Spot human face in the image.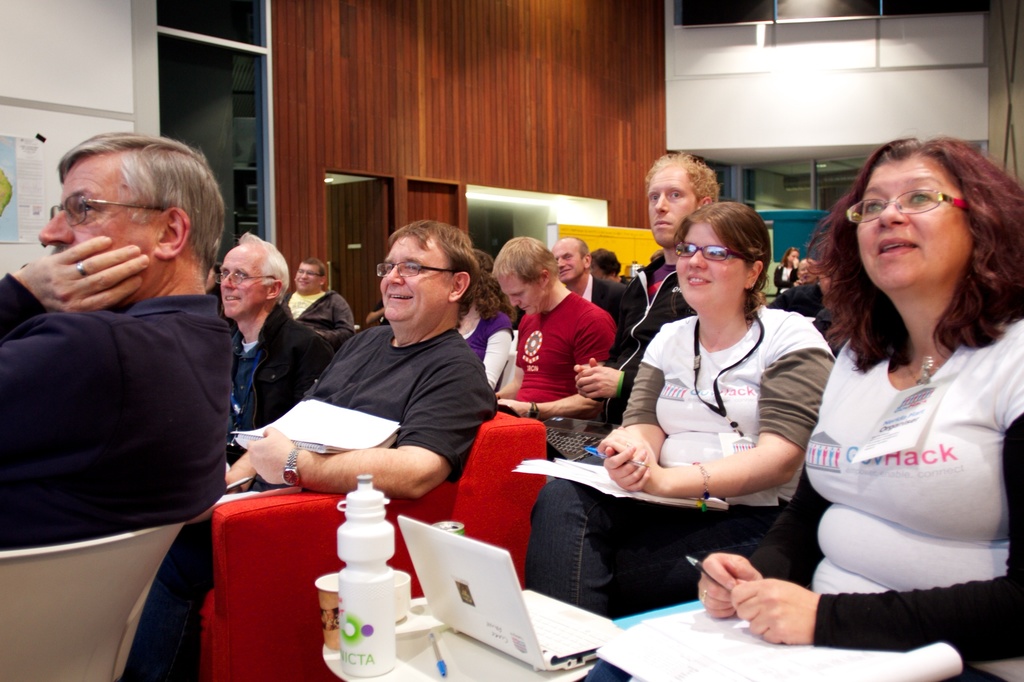
human face found at [550, 240, 583, 282].
